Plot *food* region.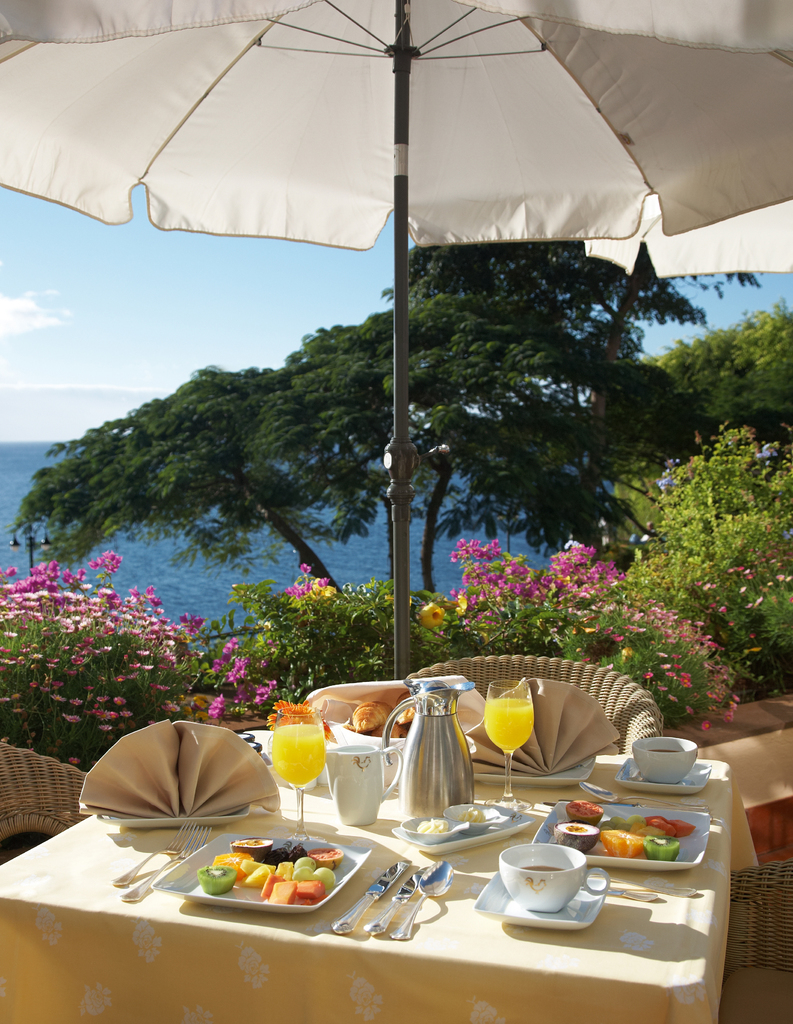
Plotted at box(416, 817, 447, 834).
